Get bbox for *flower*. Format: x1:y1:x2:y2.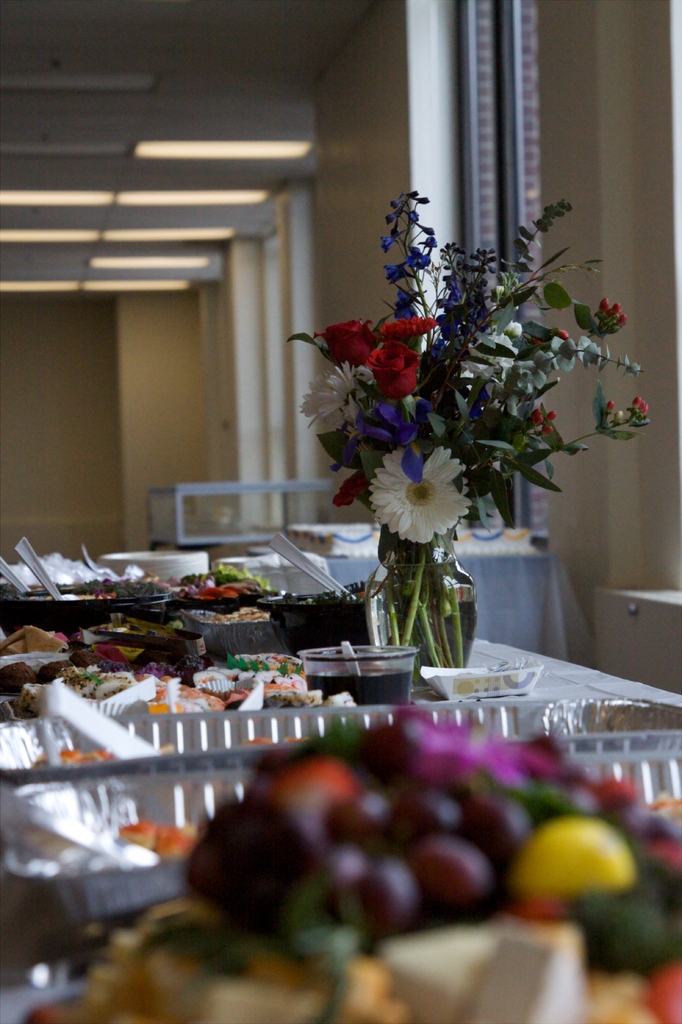
296:354:368:417.
